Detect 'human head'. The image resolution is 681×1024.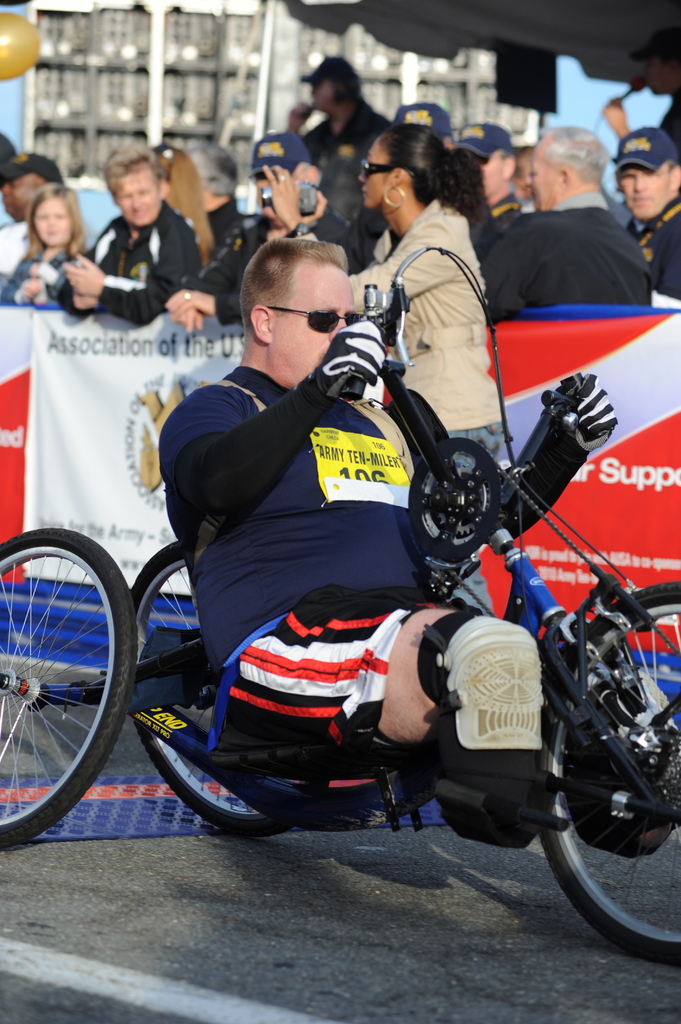
box=[240, 239, 365, 386].
